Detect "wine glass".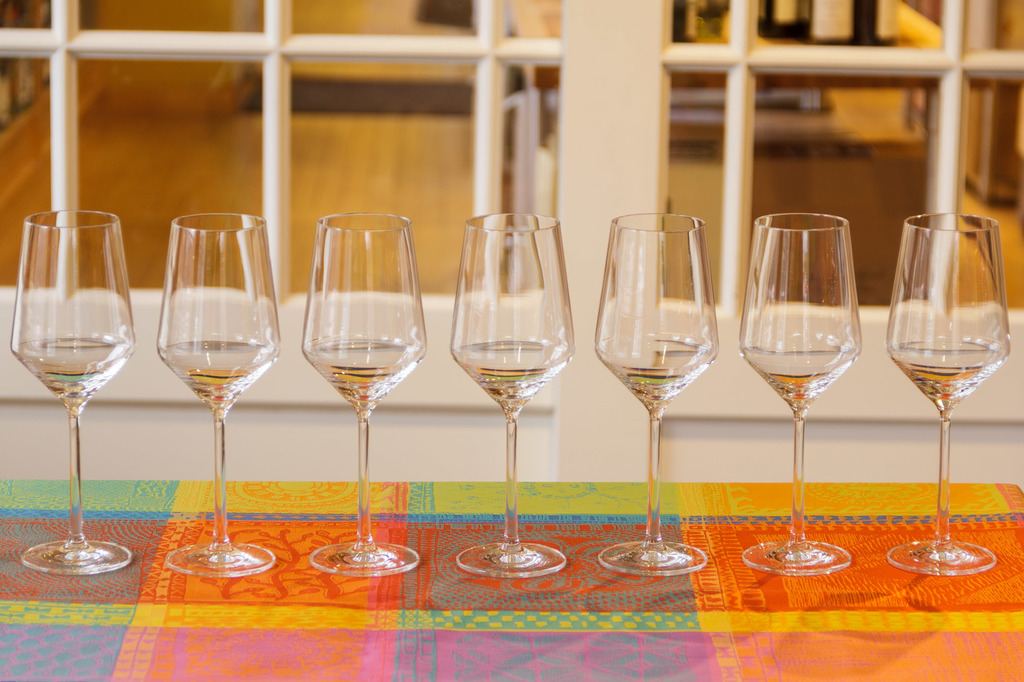
Detected at box=[300, 209, 428, 580].
